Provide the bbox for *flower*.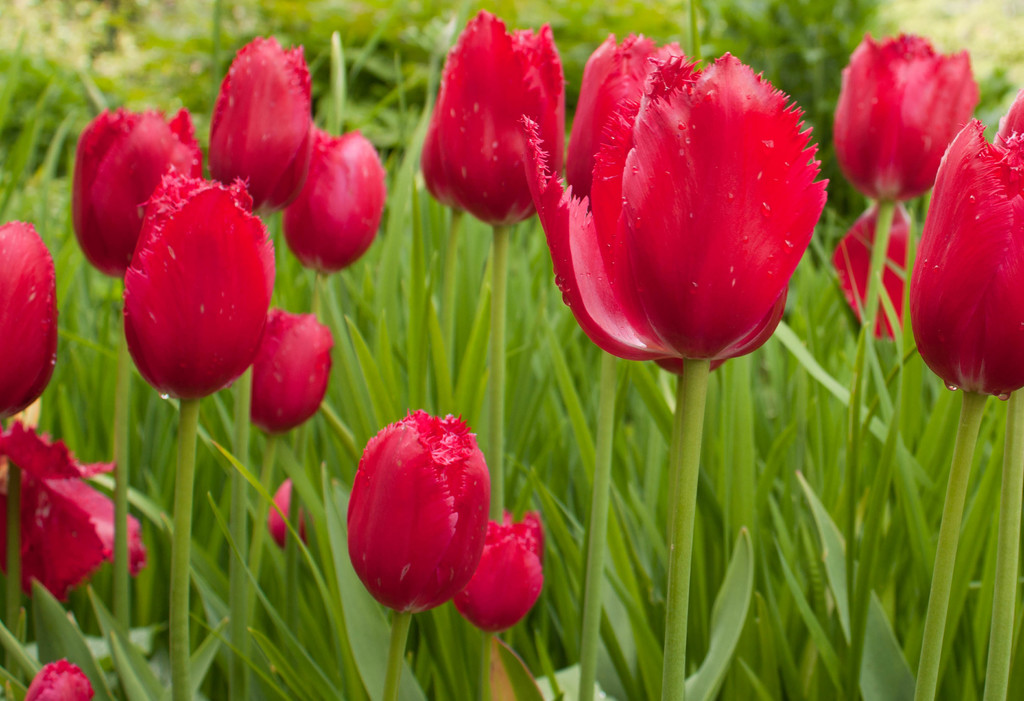
detection(282, 126, 387, 284).
